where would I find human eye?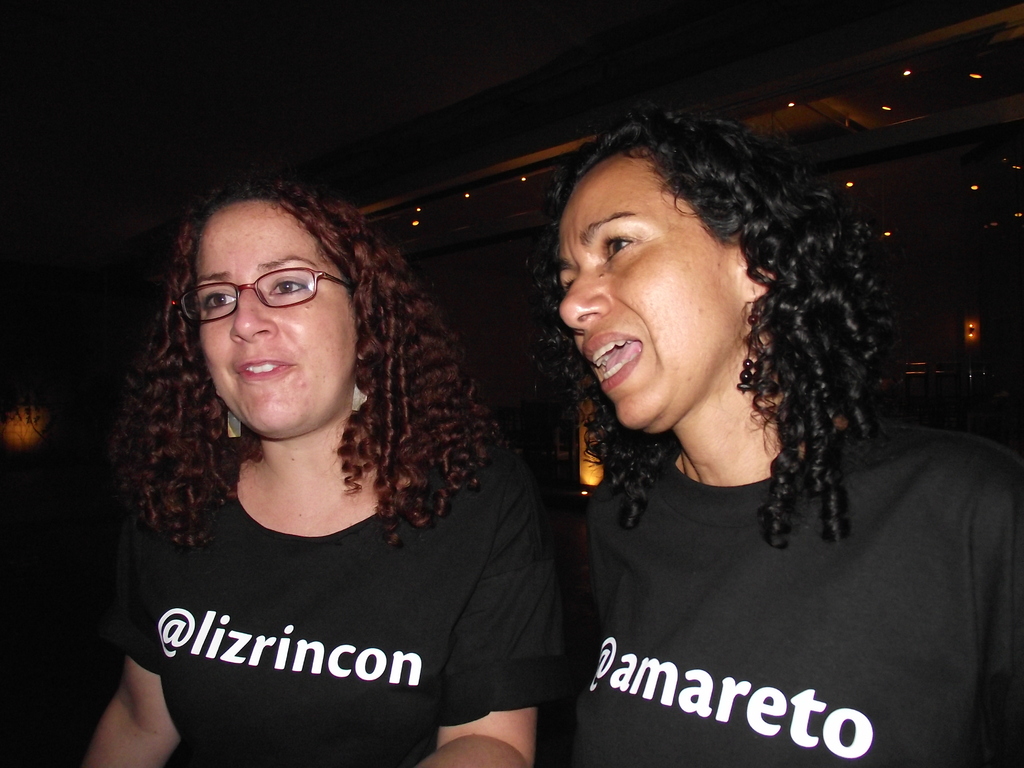
At <bbox>268, 273, 308, 298</bbox>.
